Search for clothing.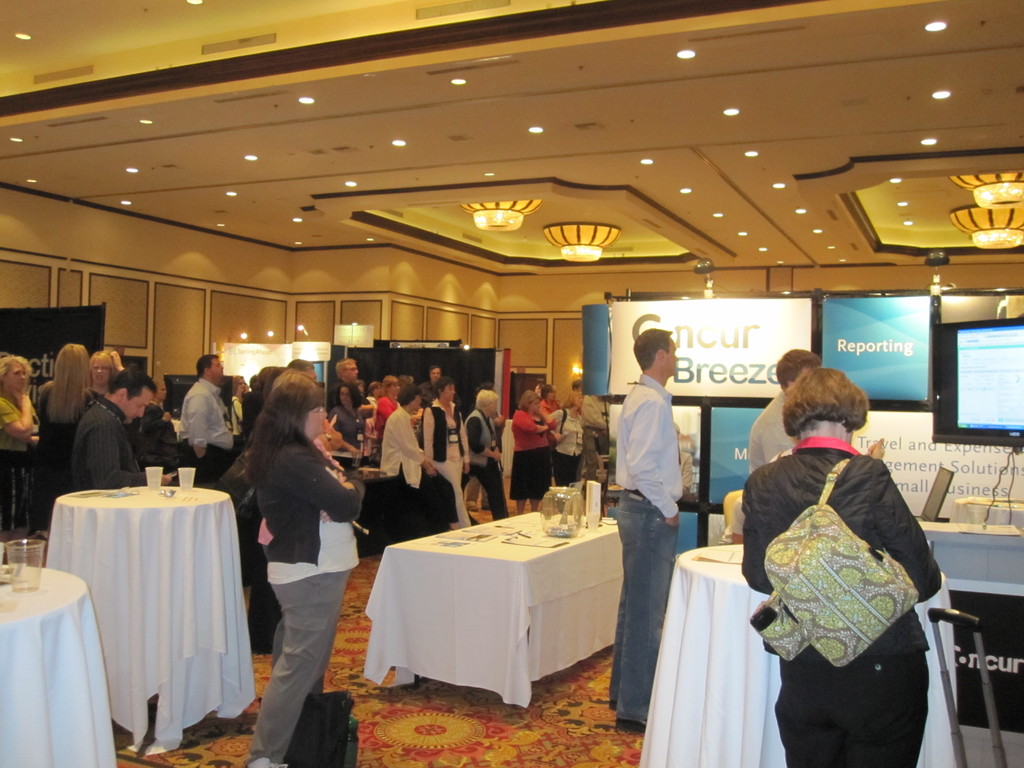
Found at (508, 399, 558, 500).
